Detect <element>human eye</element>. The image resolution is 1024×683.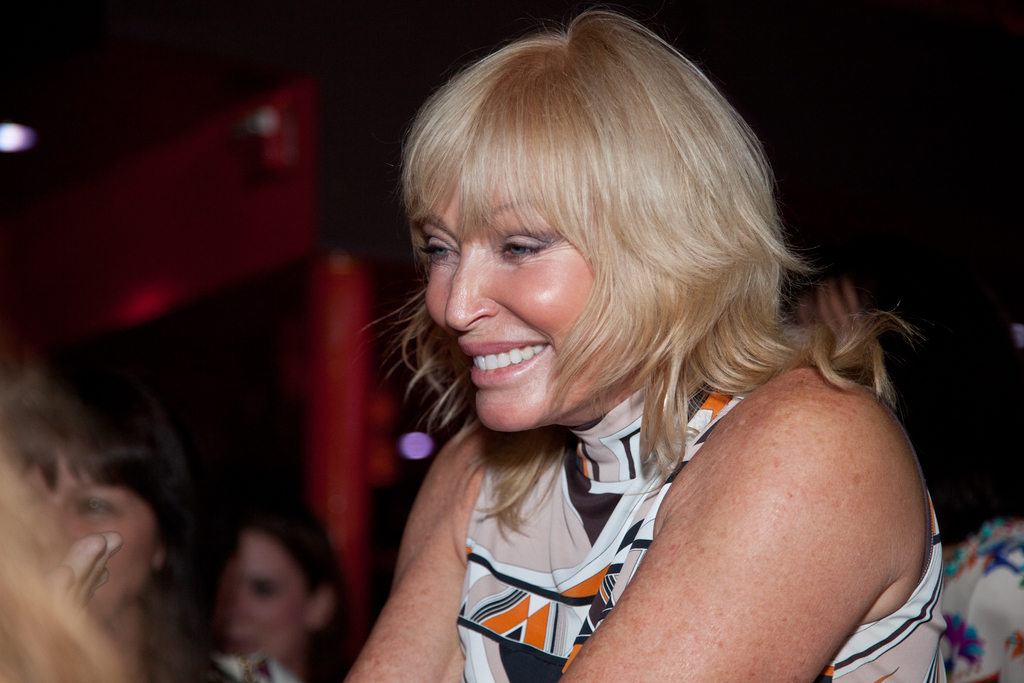
bbox=[420, 231, 460, 266].
